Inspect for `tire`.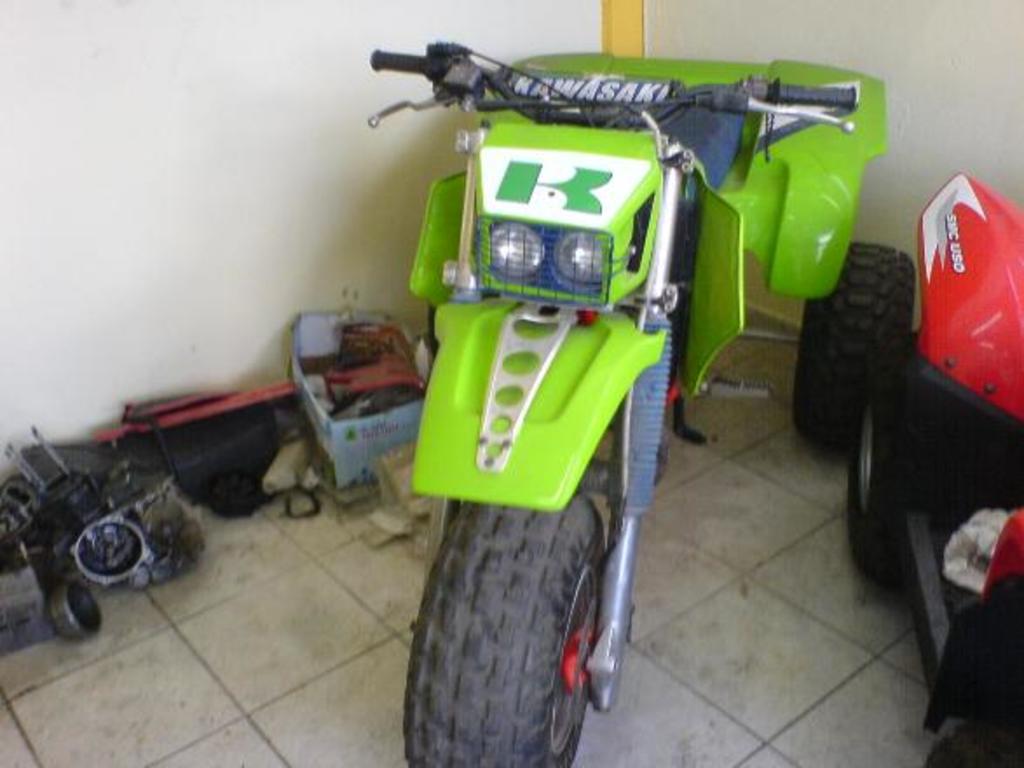
Inspection: l=848, t=358, r=1003, b=599.
